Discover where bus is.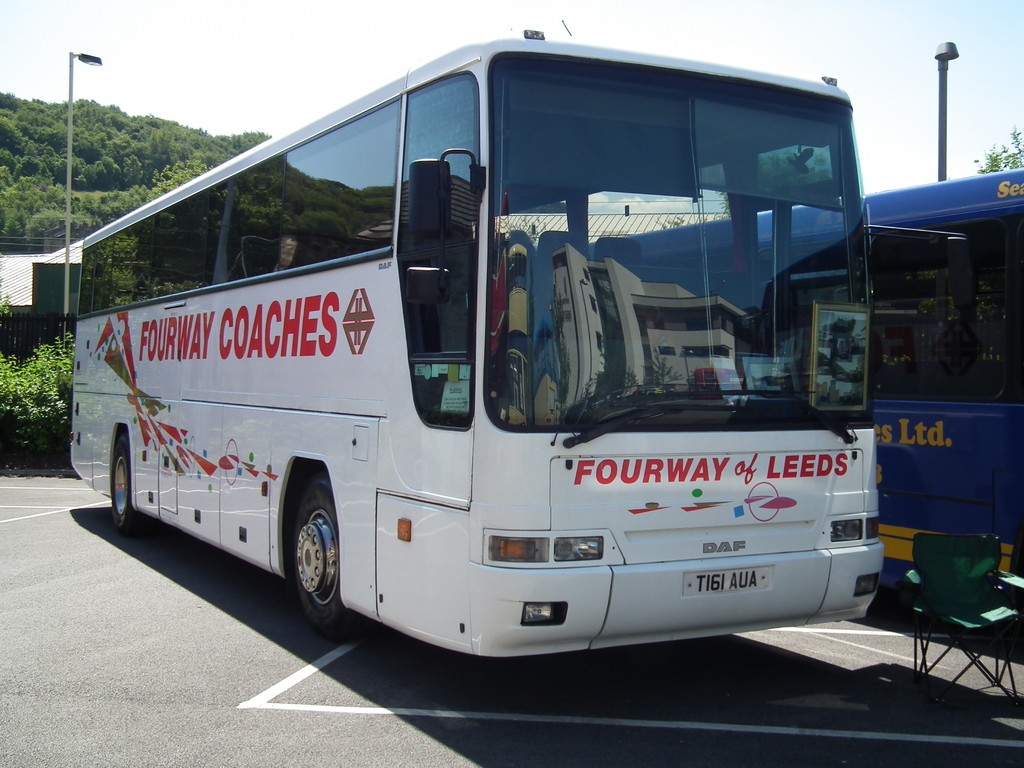
Discovered at 71/30/887/661.
